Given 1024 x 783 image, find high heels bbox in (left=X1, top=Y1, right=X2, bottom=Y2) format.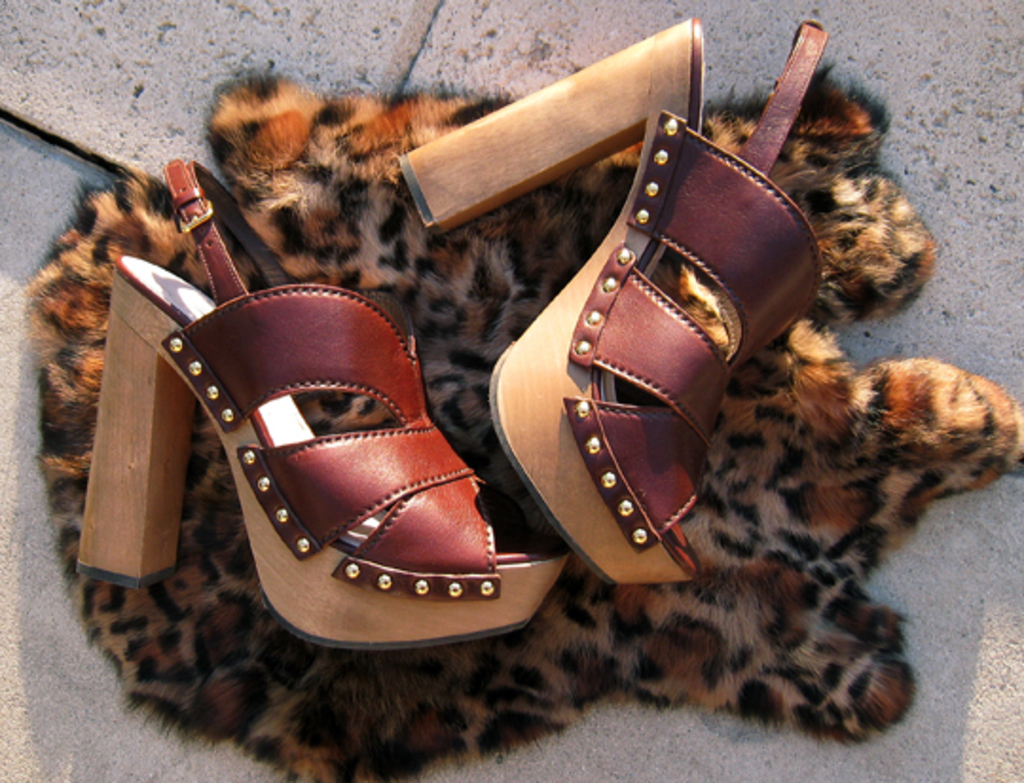
(left=68, top=152, right=580, bottom=652).
